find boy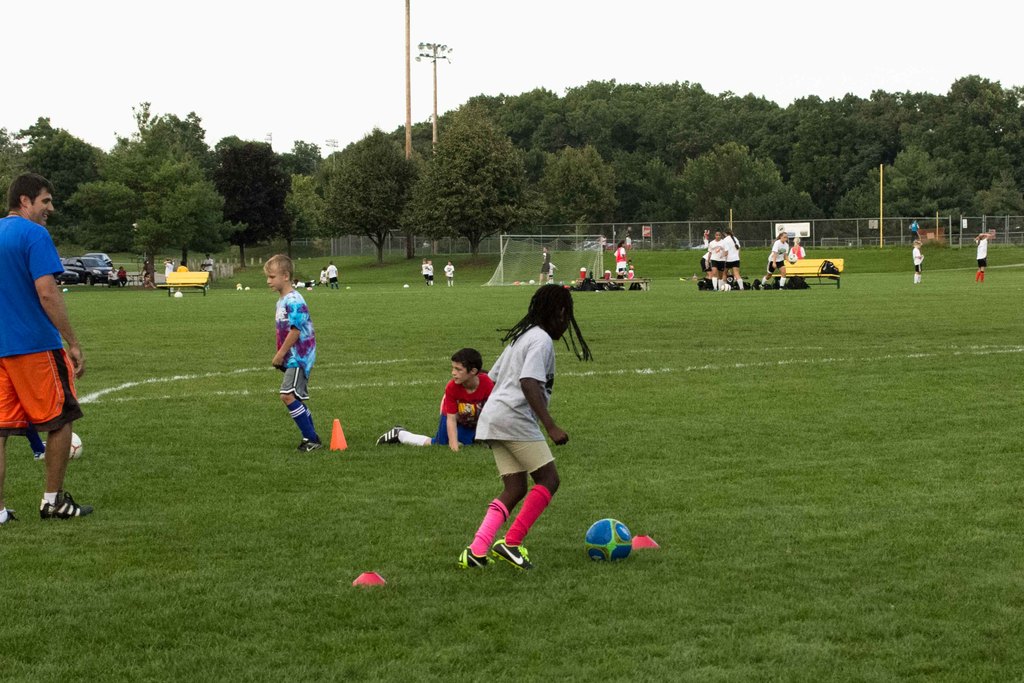
<region>259, 253, 320, 447</region>
